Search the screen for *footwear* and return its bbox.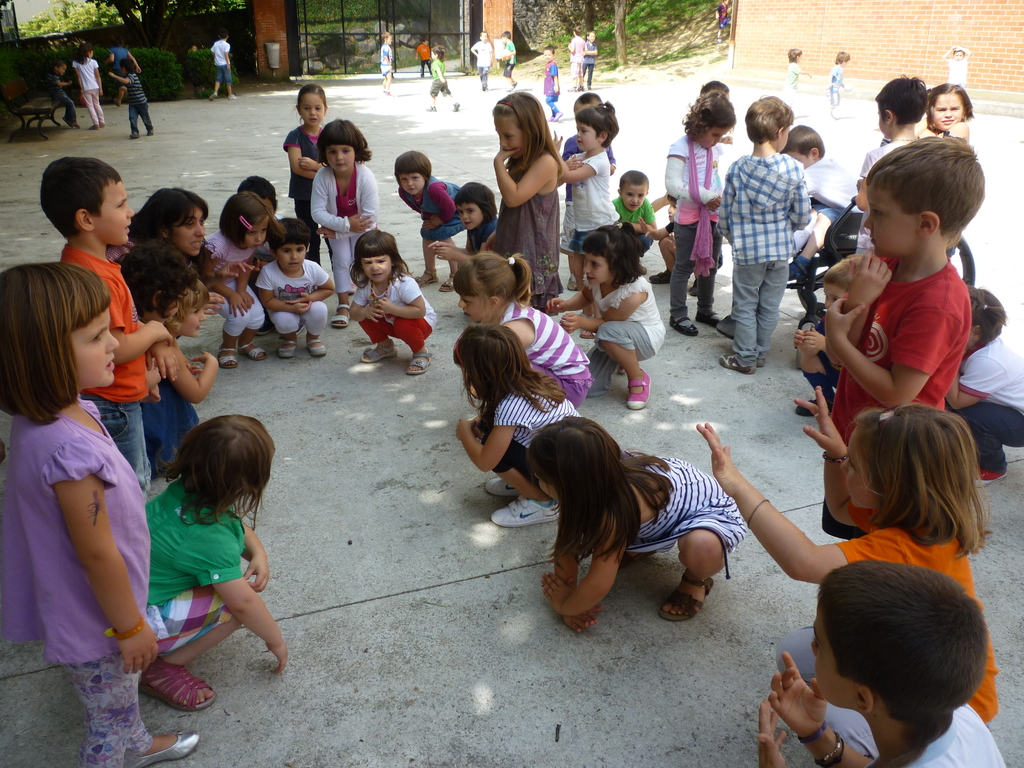
Found: 133,728,199,767.
